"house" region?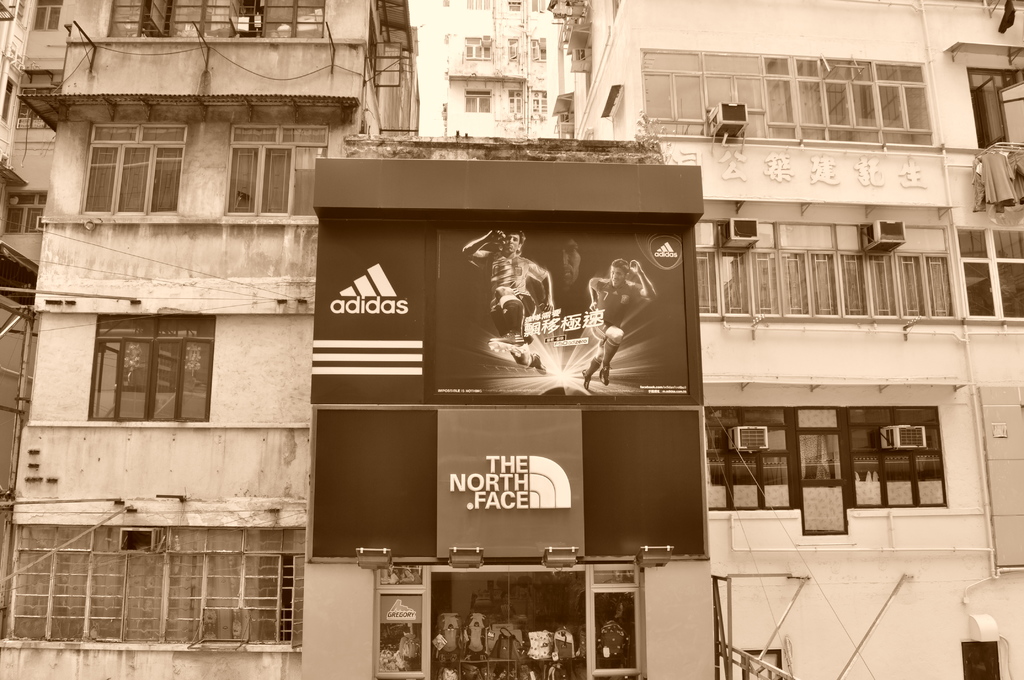
[536, 0, 1023, 679]
